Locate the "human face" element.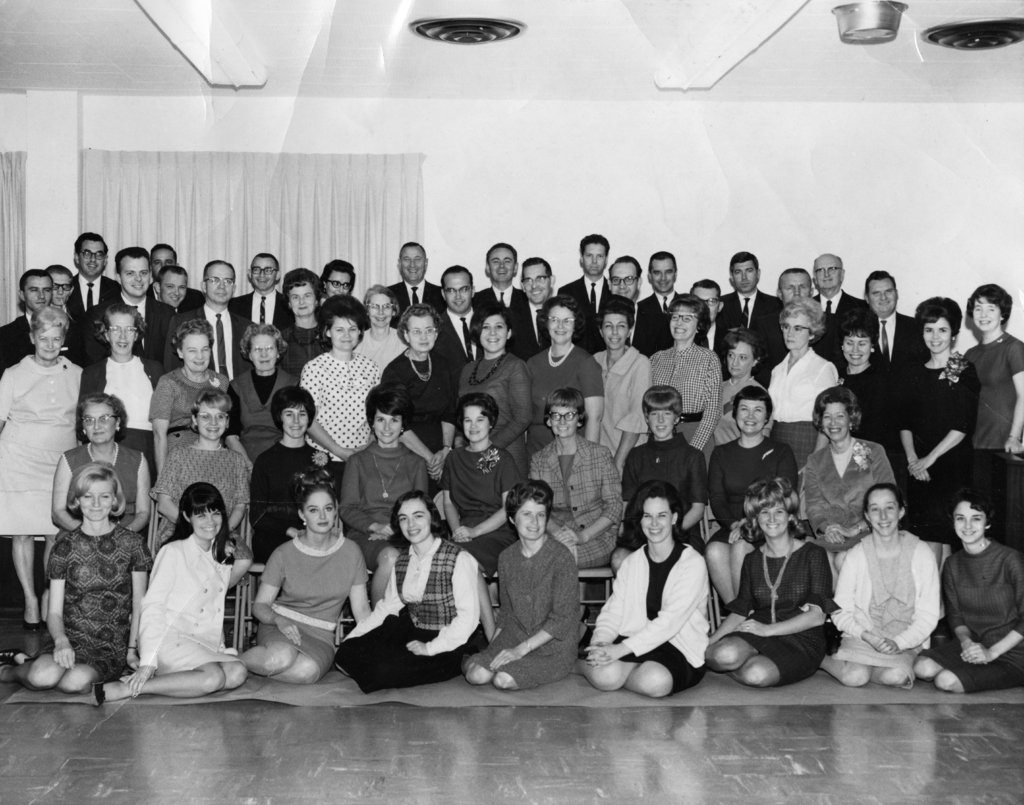
Element bbox: rect(303, 489, 332, 534).
